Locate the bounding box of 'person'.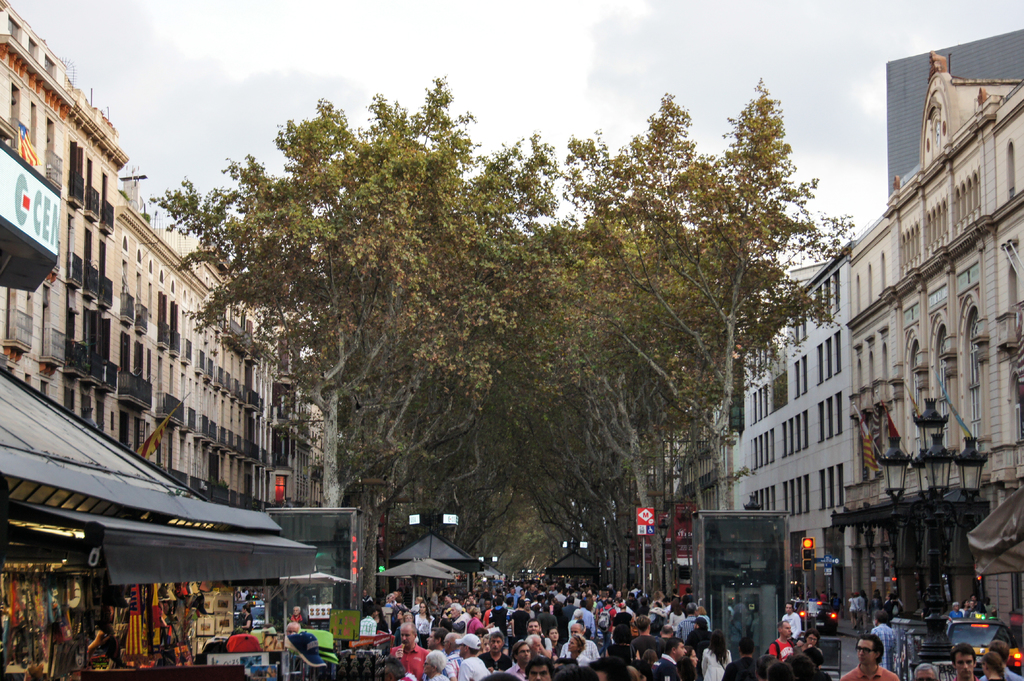
Bounding box: region(651, 637, 685, 676).
